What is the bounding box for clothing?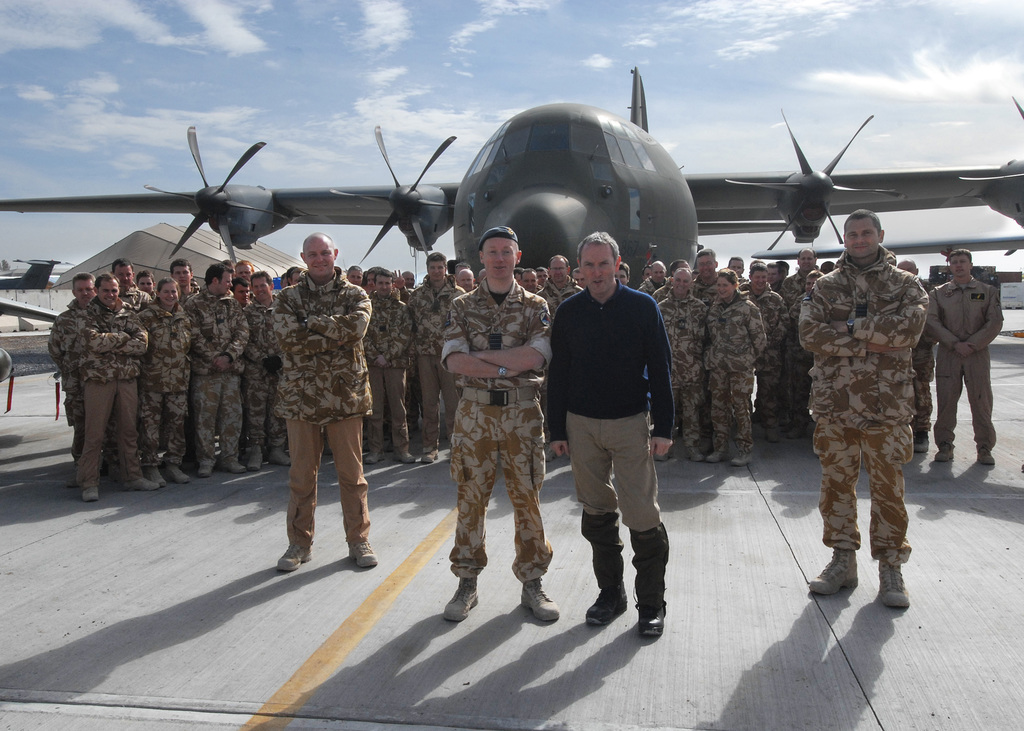
bbox=(444, 278, 554, 586).
